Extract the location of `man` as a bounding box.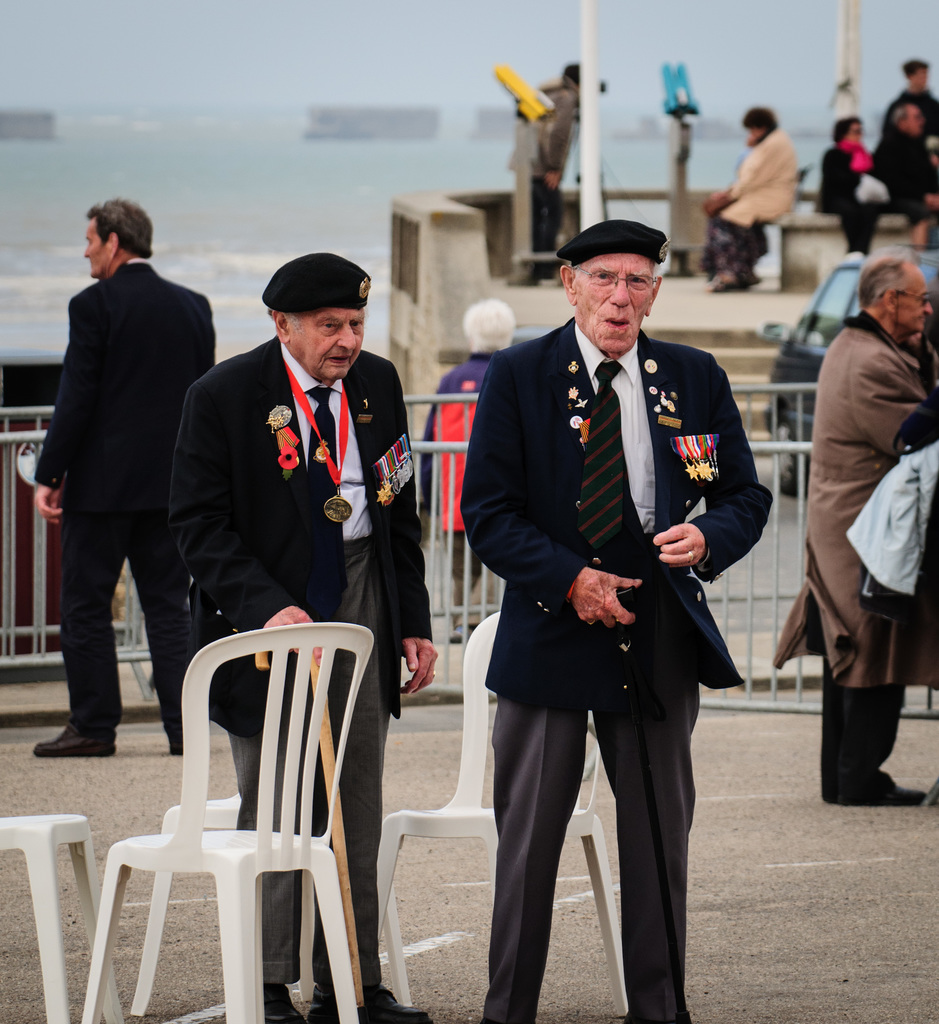
(x1=460, y1=216, x2=774, y2=1013).
